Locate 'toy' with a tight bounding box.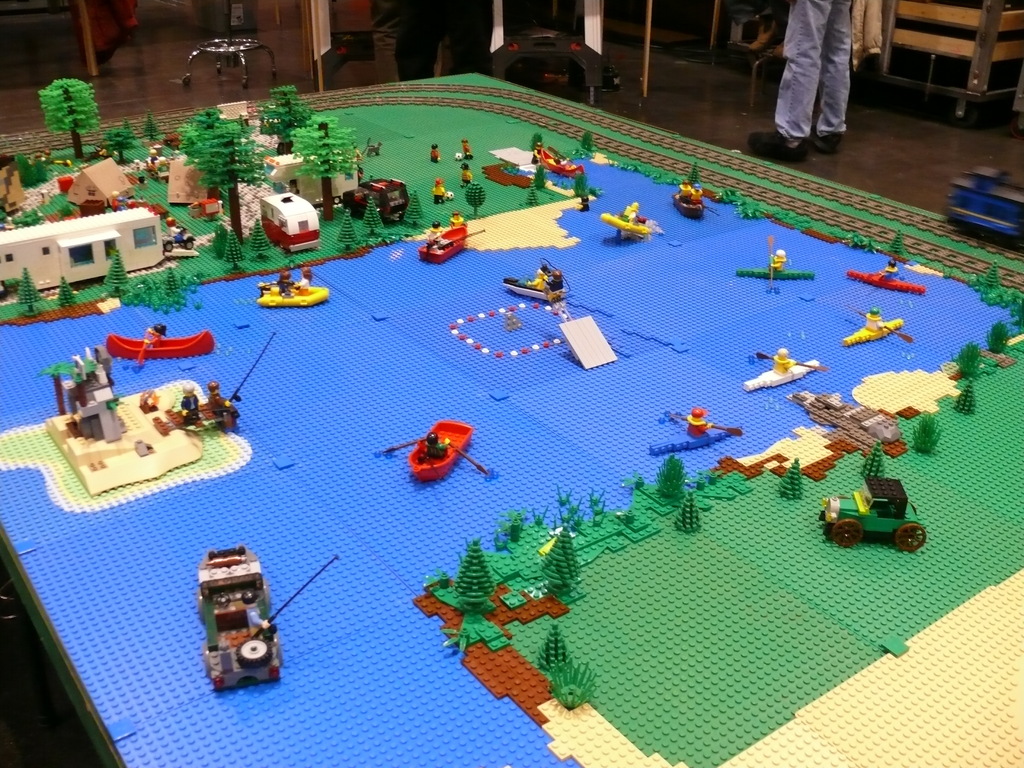
0, 148, 55, 225.
